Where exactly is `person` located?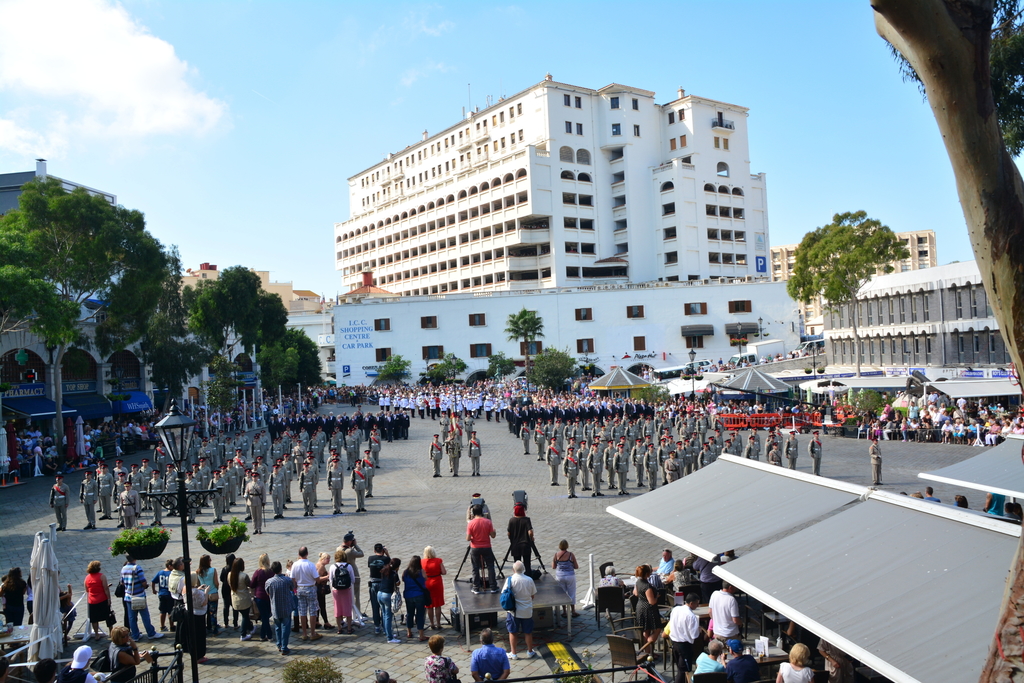
Its bounding box is 146, 561, 175, 633.
